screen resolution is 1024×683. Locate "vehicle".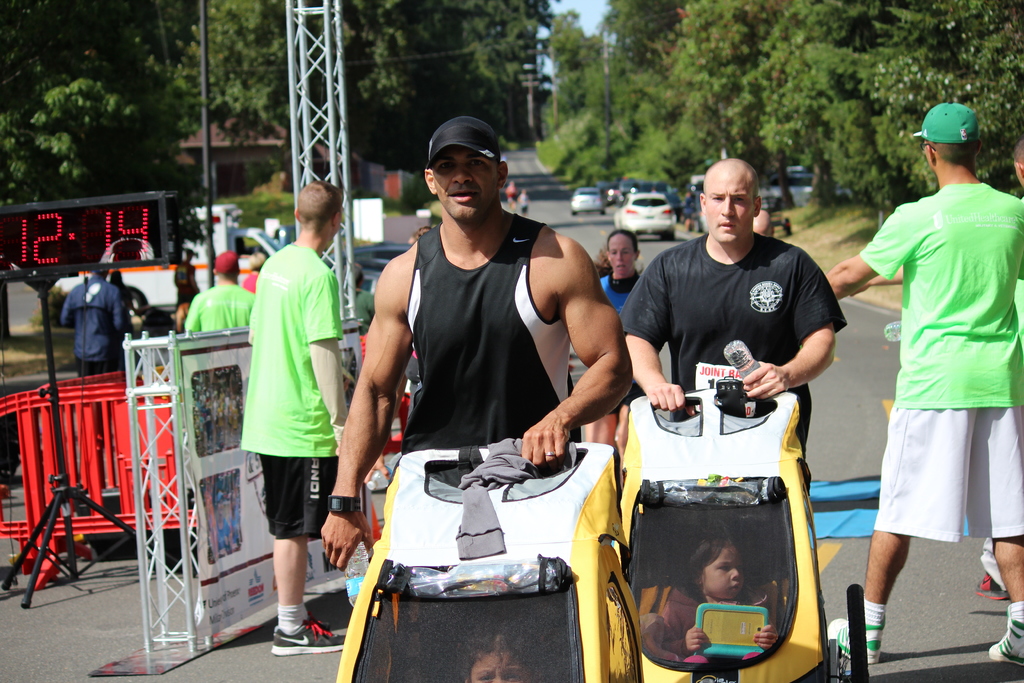
606,174,641,204.
